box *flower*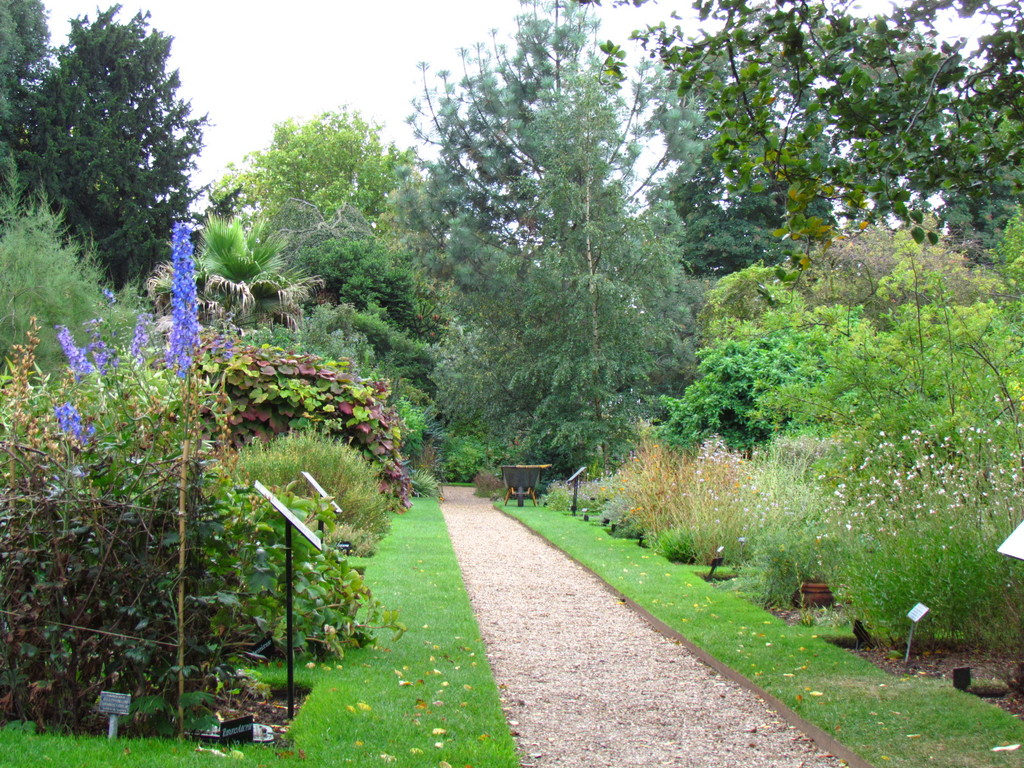
x1=59, y1=321, x2=108, y2=383
